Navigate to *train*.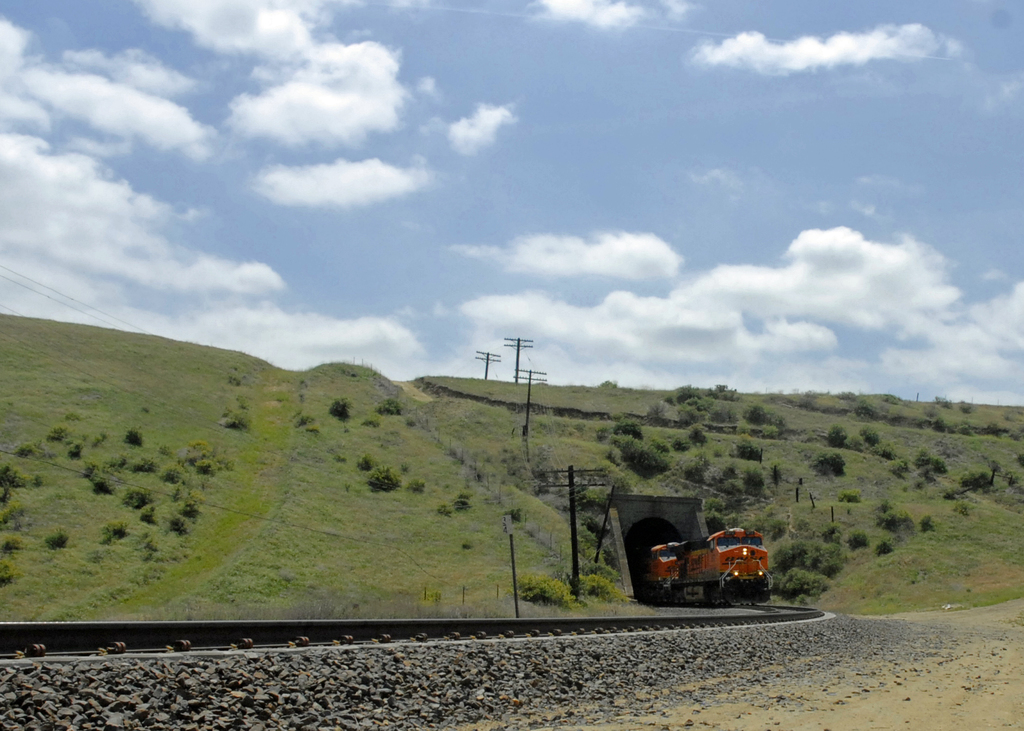
Navigation target: <bbox>643, 521, 773, 602</bbox>.
